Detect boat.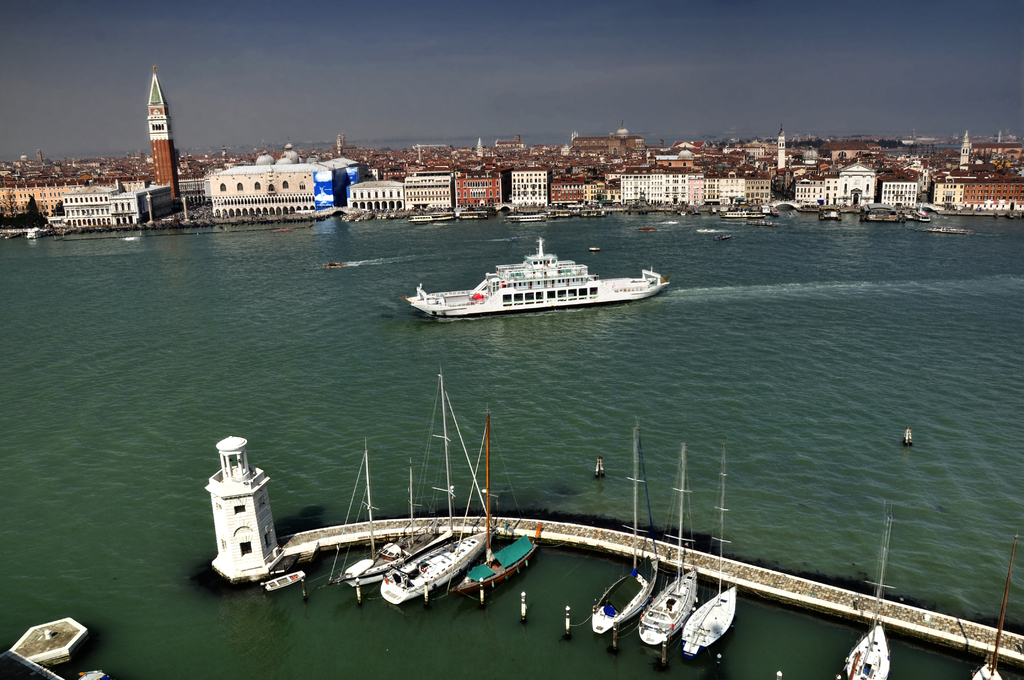
Detected at 324/259/348/270.
